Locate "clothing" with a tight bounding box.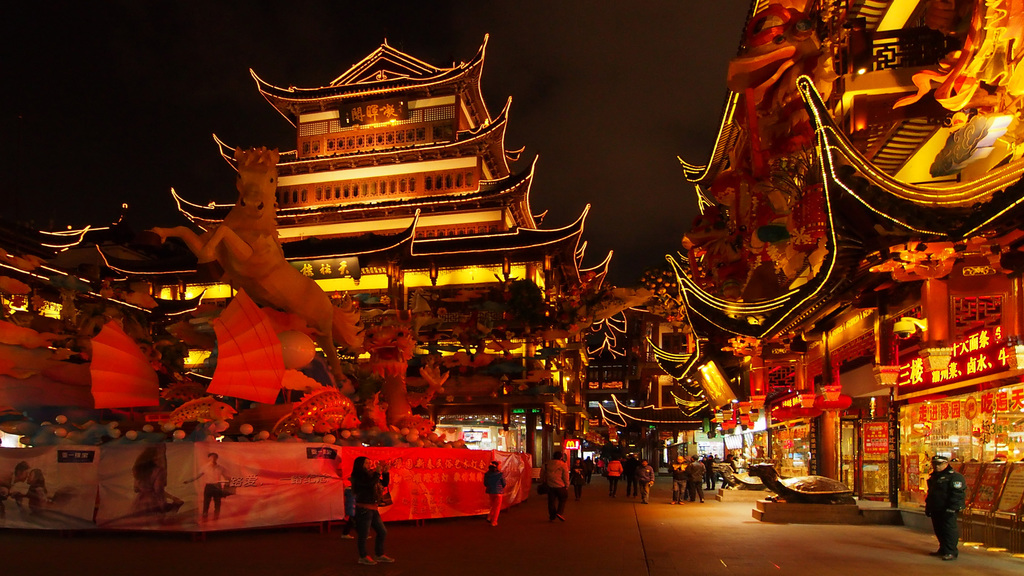
box=[925, 452, 982, 554].
